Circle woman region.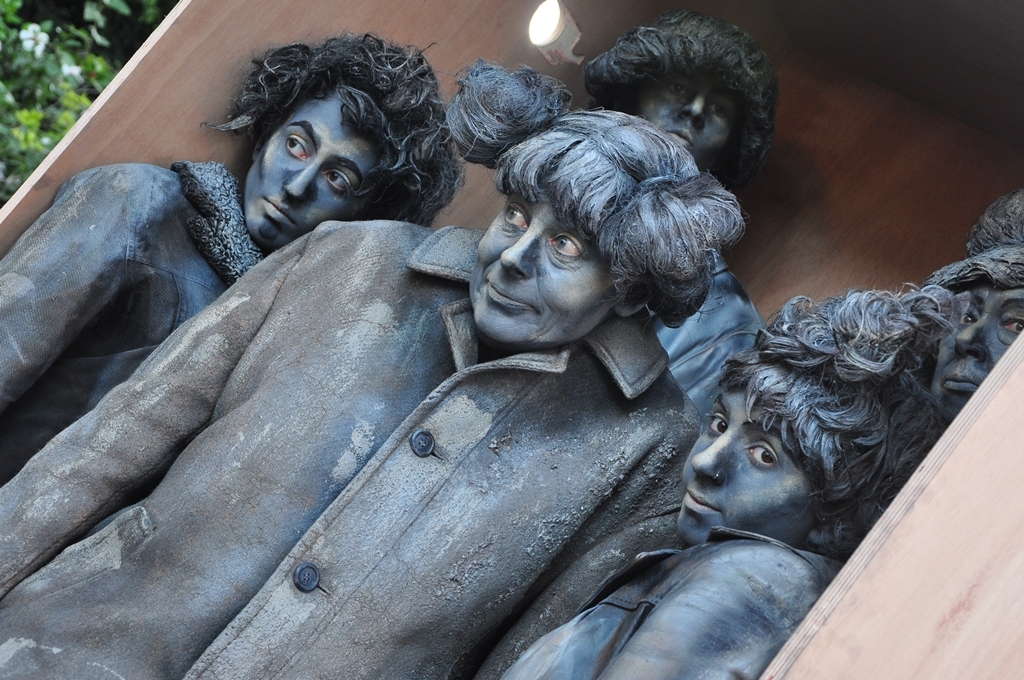
Region: bbox=(465, 277, 967, 679).
